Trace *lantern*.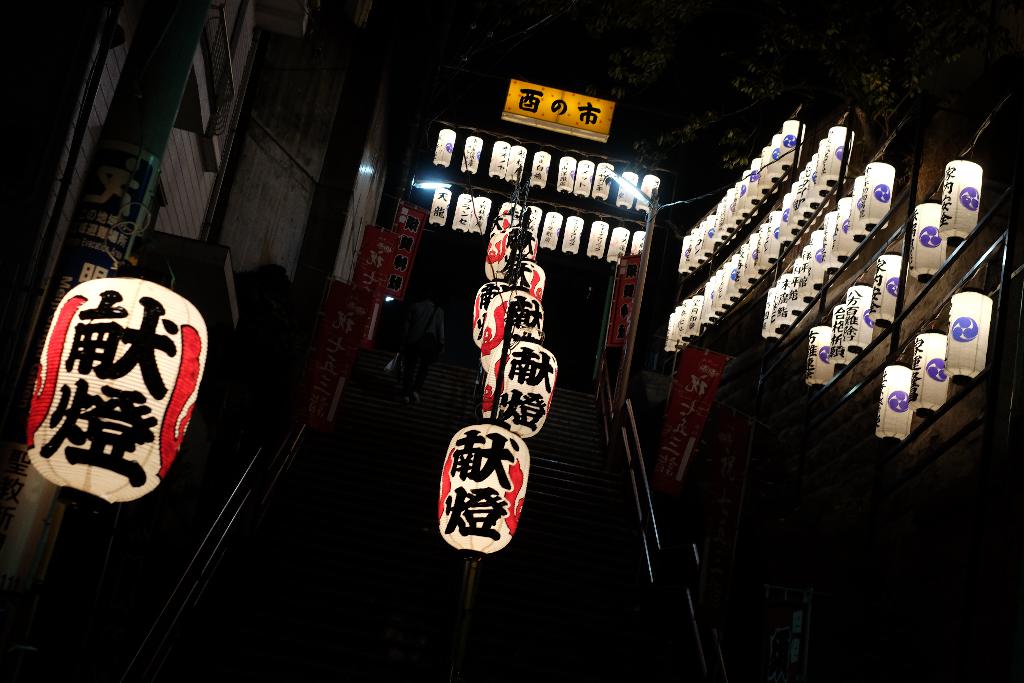
Traced to {"left": 609, "top": 228, "right": 628, "bottom": 258}.
